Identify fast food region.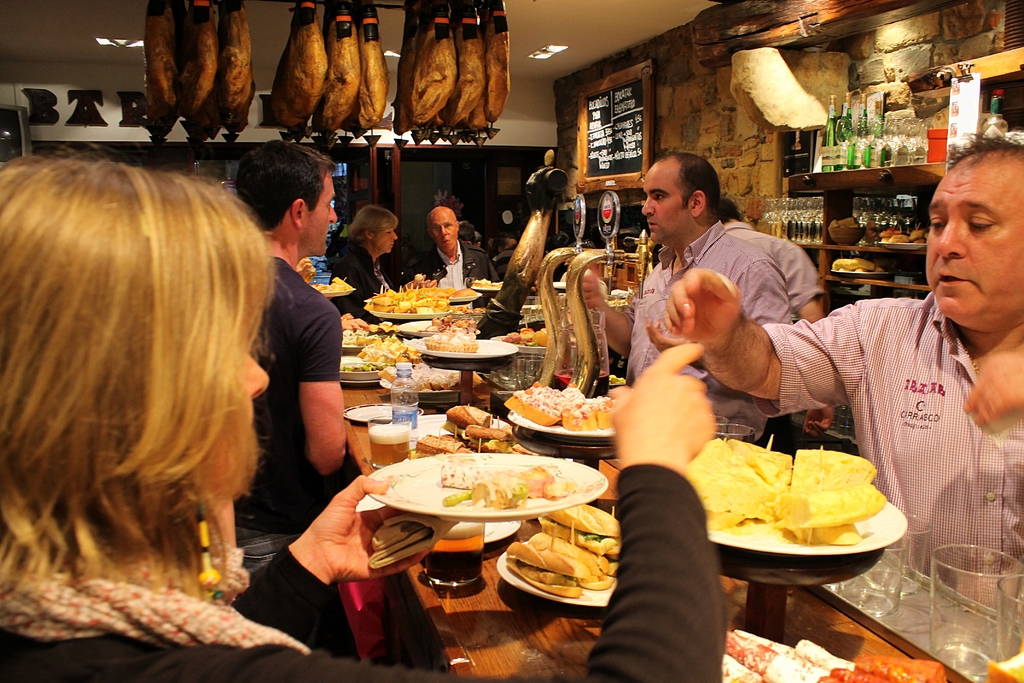
Region: left=353, top=330, right=417, bottom=365.
